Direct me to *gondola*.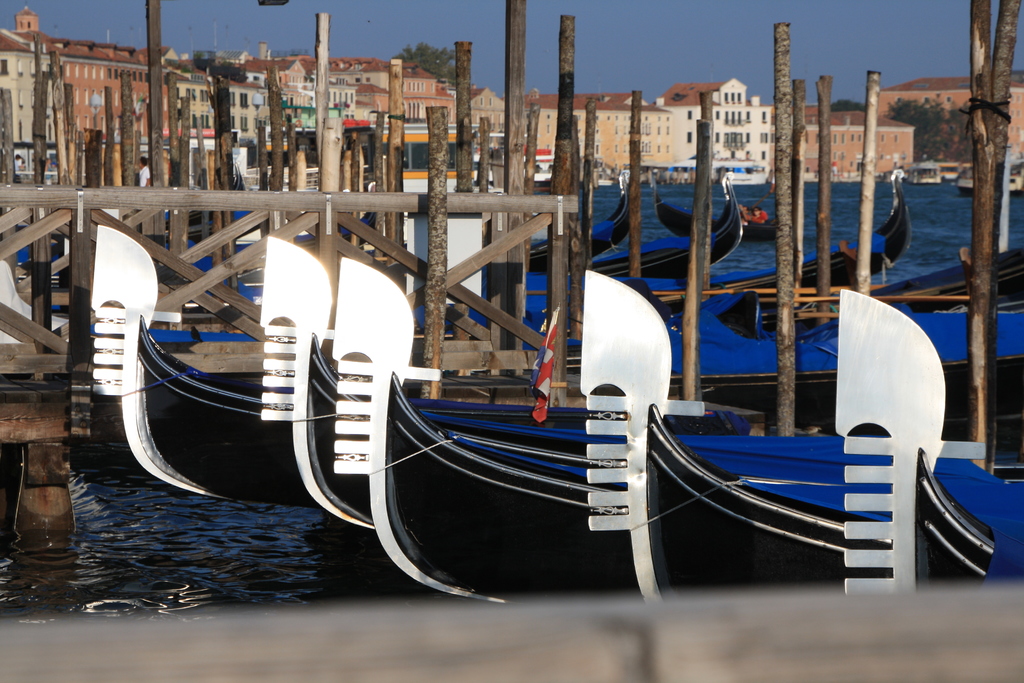
Direction: (x1=164, y1=181, x2=383, y2=267).
